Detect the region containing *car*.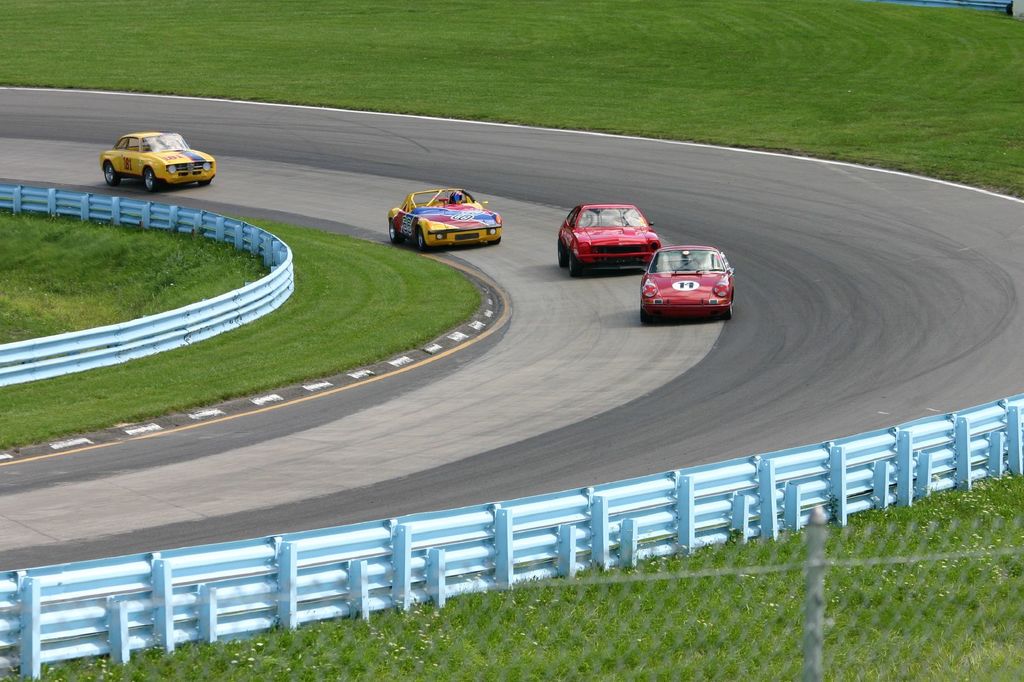
Rect(557, 203, 660, 279).
